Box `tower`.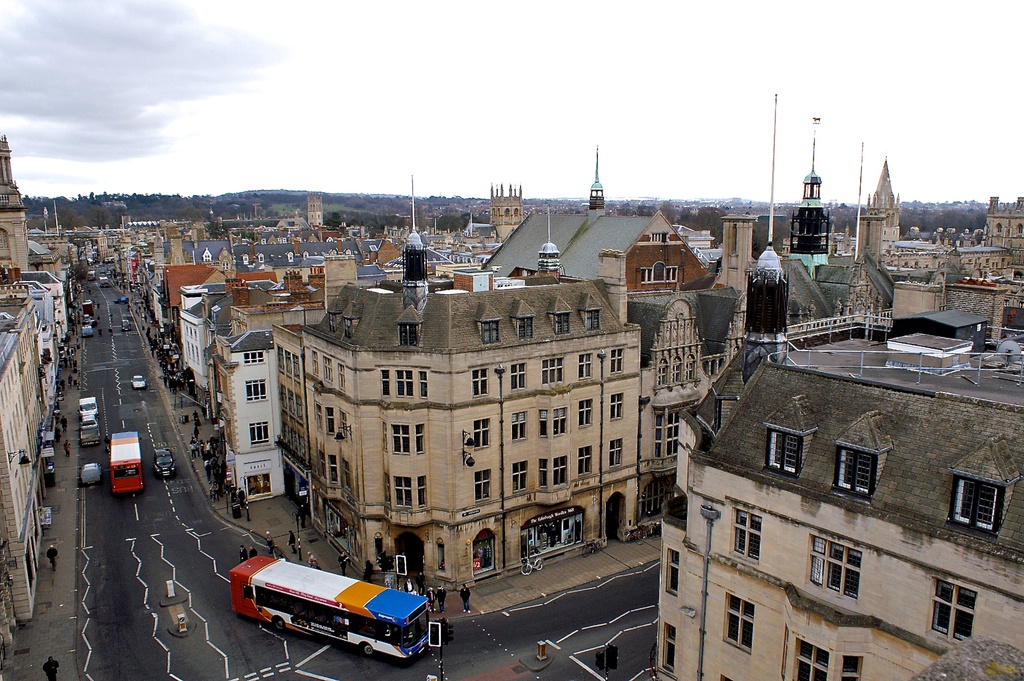
492,182,516,243.
